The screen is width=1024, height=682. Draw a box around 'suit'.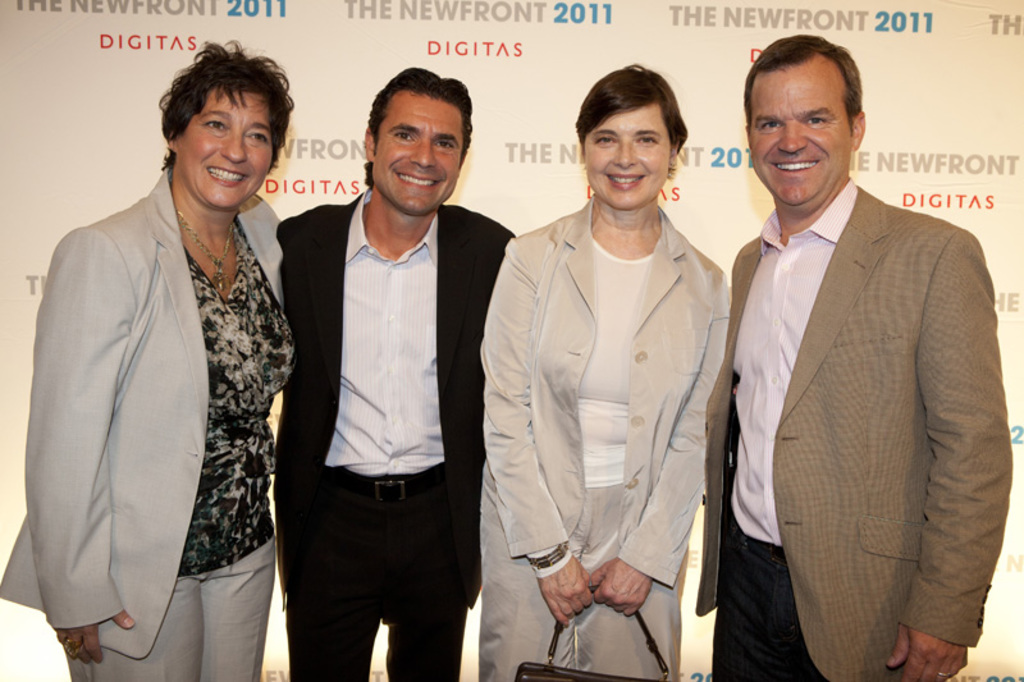
273/187/517/681.
